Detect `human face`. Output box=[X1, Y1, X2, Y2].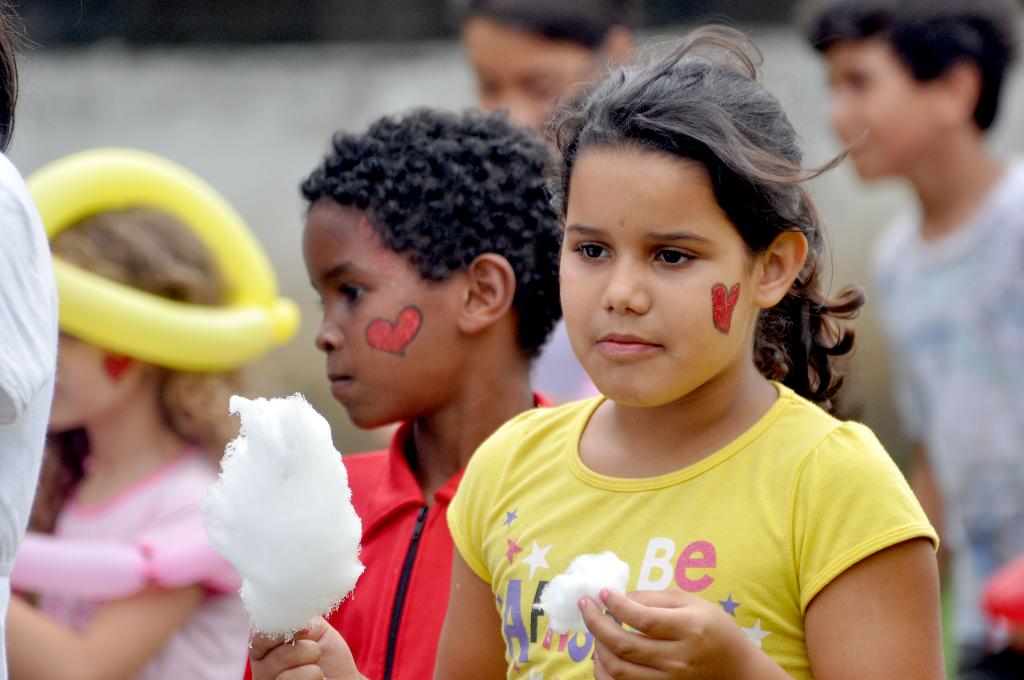
box=[557, 150, 757, 409].
